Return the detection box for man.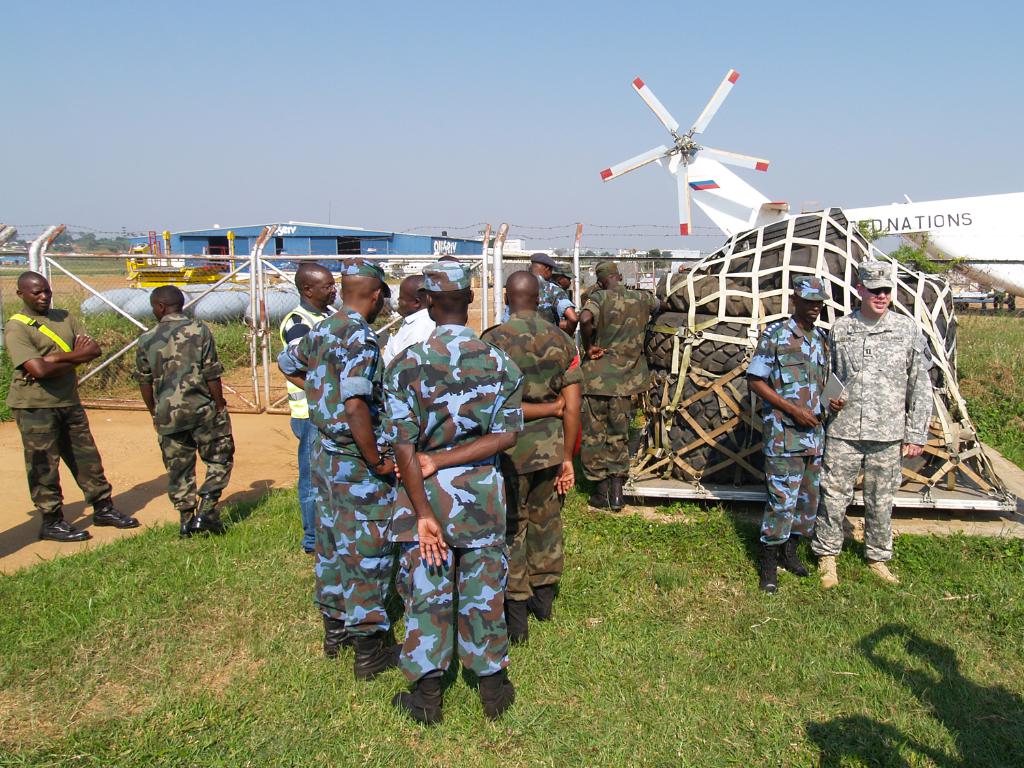
[279,258,394,682].
